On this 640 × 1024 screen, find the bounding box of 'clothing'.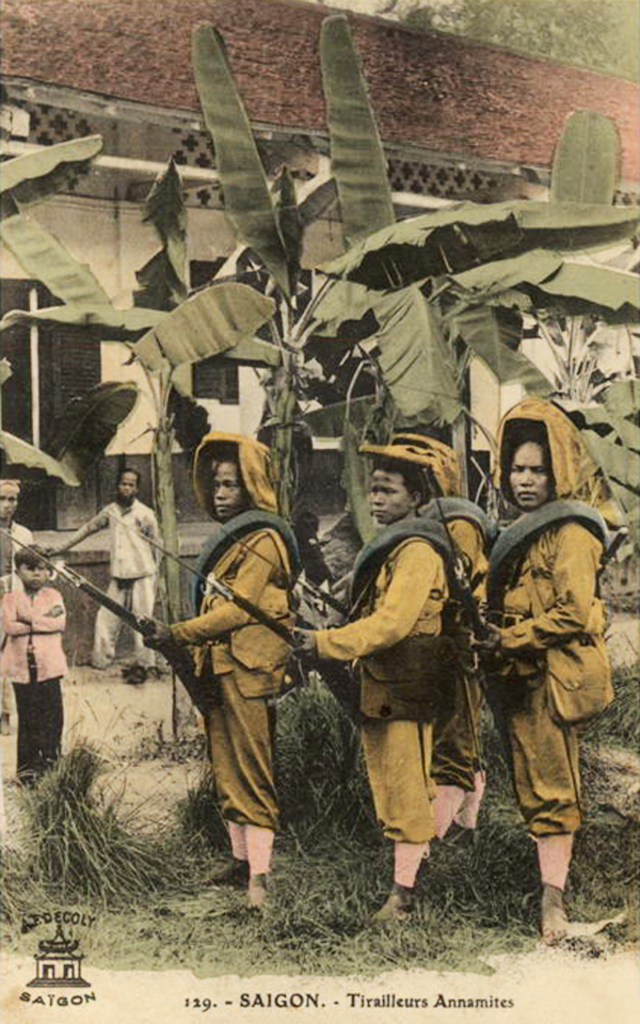
Bounding box: (x1=394, y1=439, x2=487, y2=751).
